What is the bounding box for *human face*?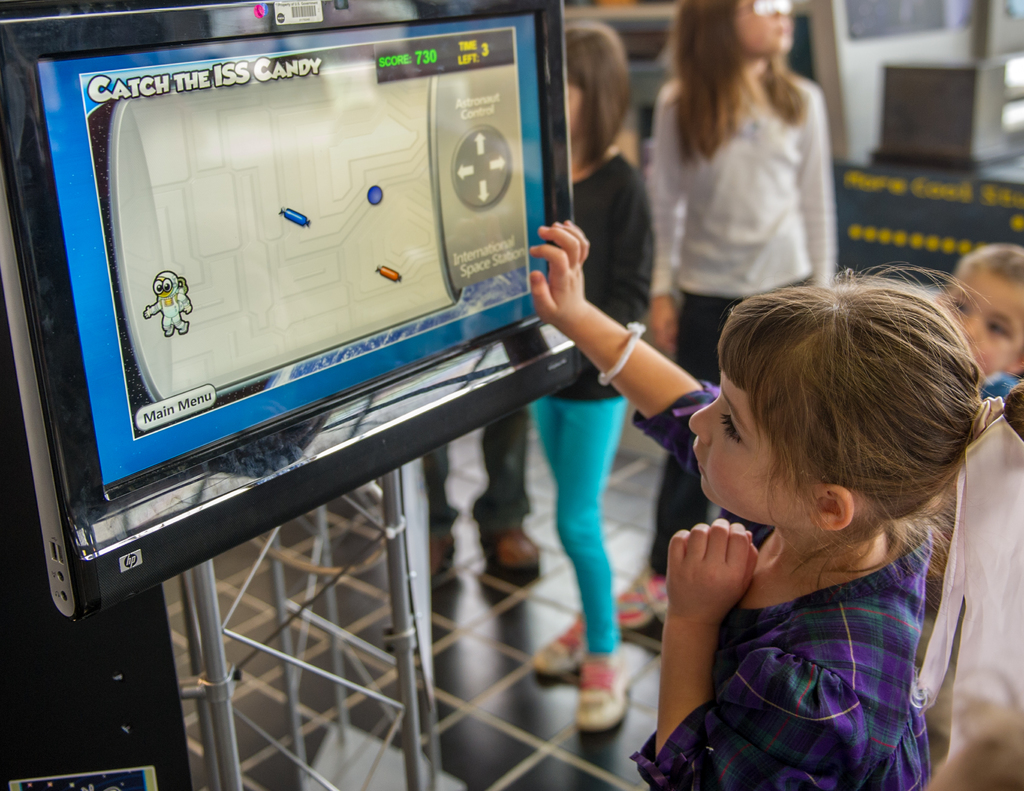
{"x1": 941, "y1": 273, "x2": 1023, "y2": 374}.
